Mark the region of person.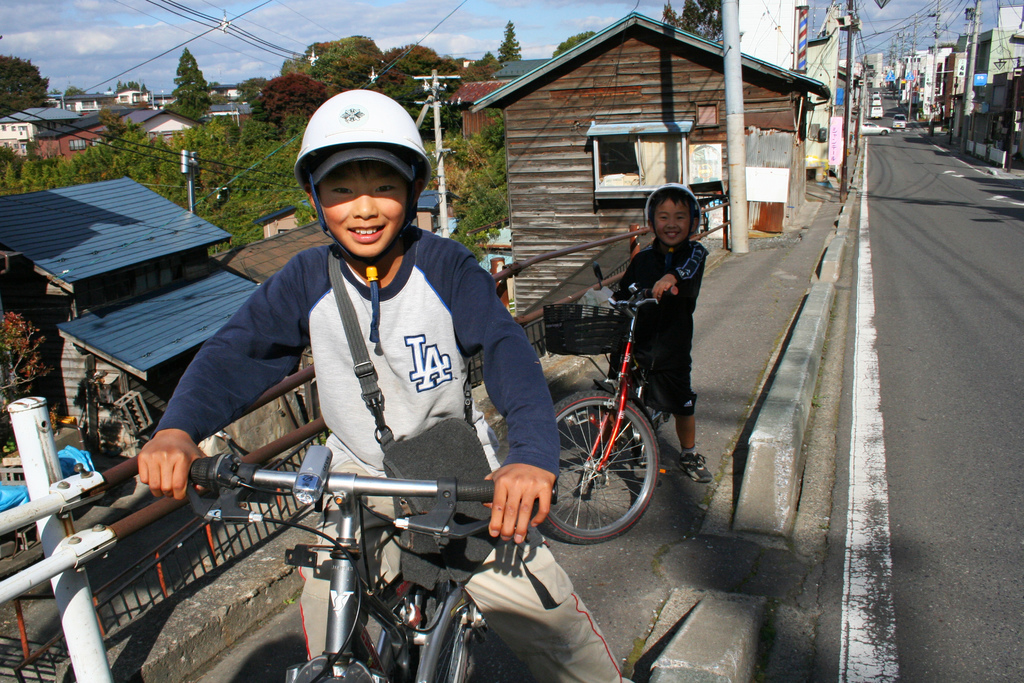
Region: 580:177:716:488.
